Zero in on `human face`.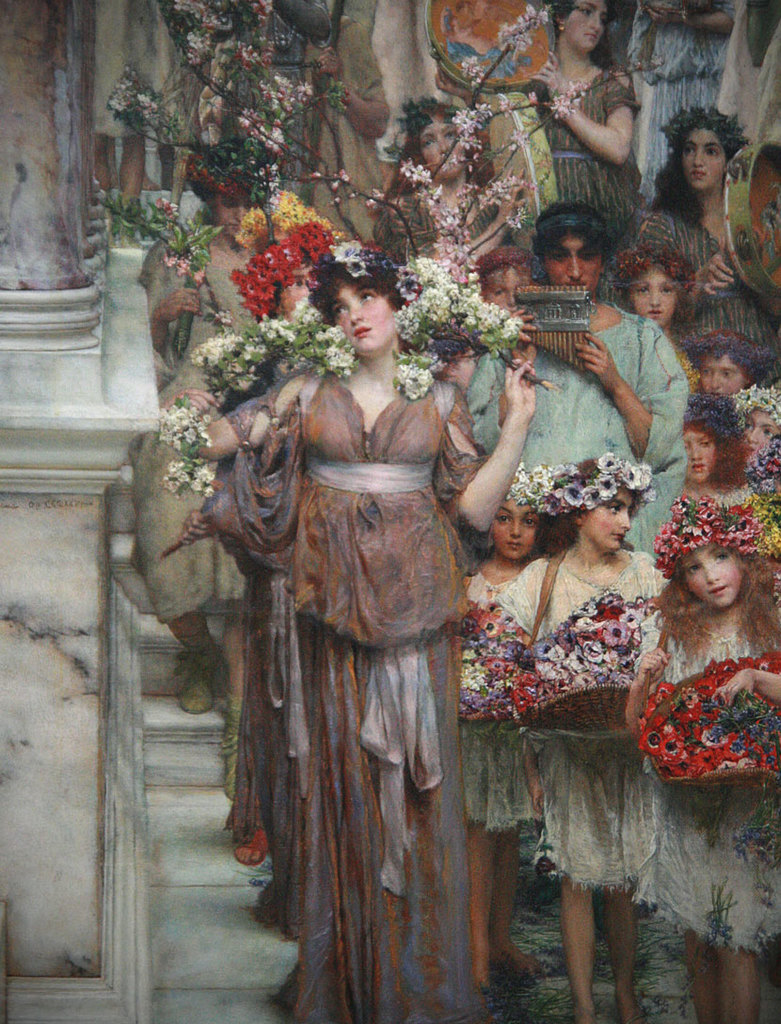
Zeroed in: {"left": 587, "top": 490, "right": 633, "bottom": 551}.
